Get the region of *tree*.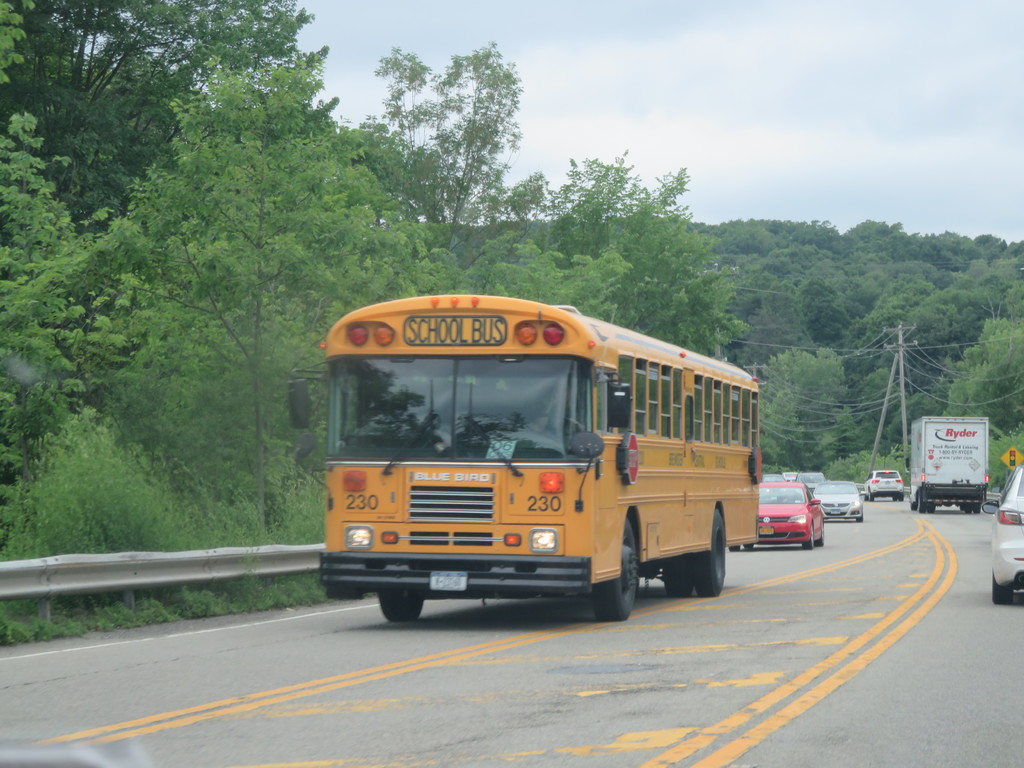
888 390 931 452.
